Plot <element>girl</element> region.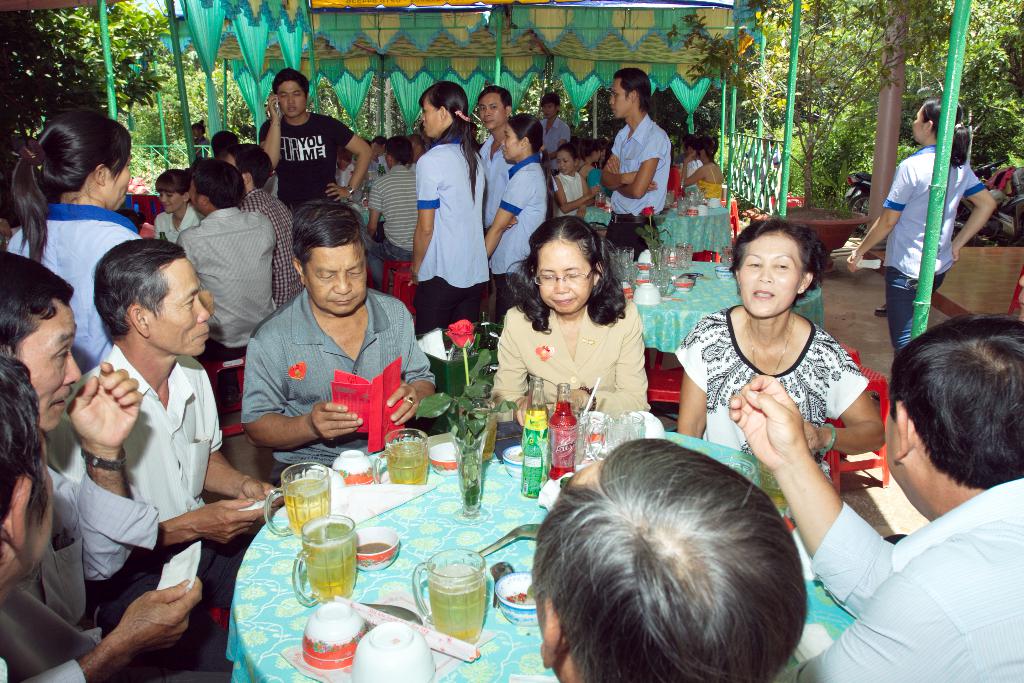
Plotted at <bbox>548, 144, 605, 217</bbox>.
